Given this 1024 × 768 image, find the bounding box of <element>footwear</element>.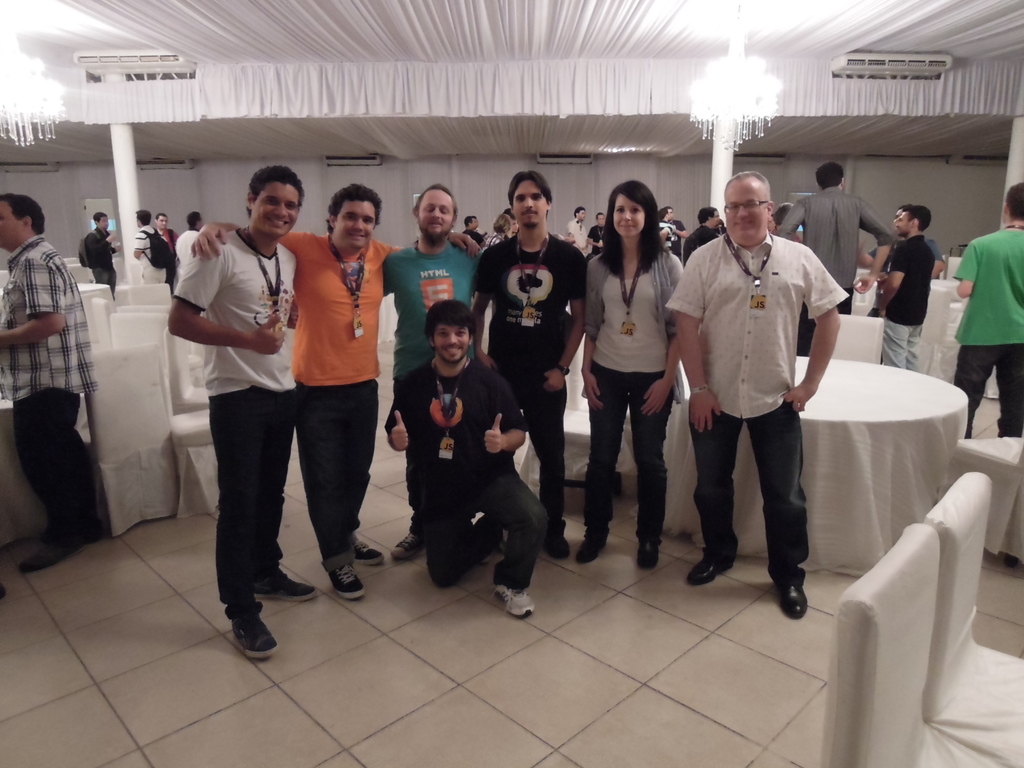
<region>258, 557, 323, 600</region>.
